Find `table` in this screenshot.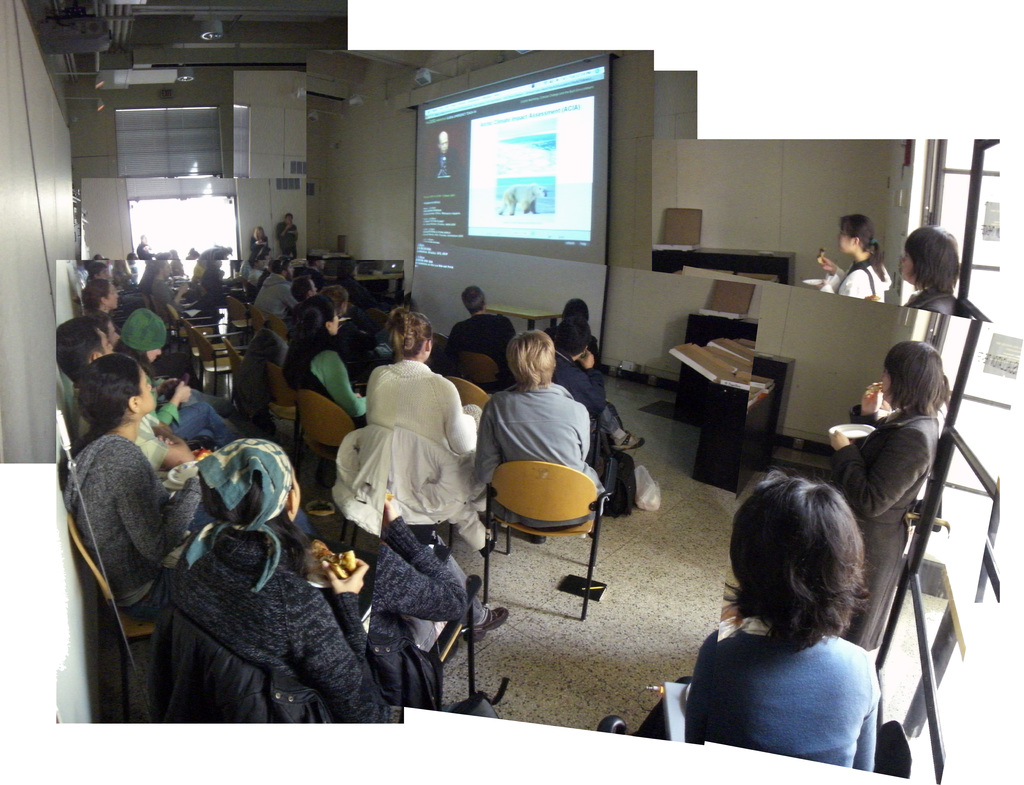
The bounding box for `table` is 652, 333, 796, 489.
